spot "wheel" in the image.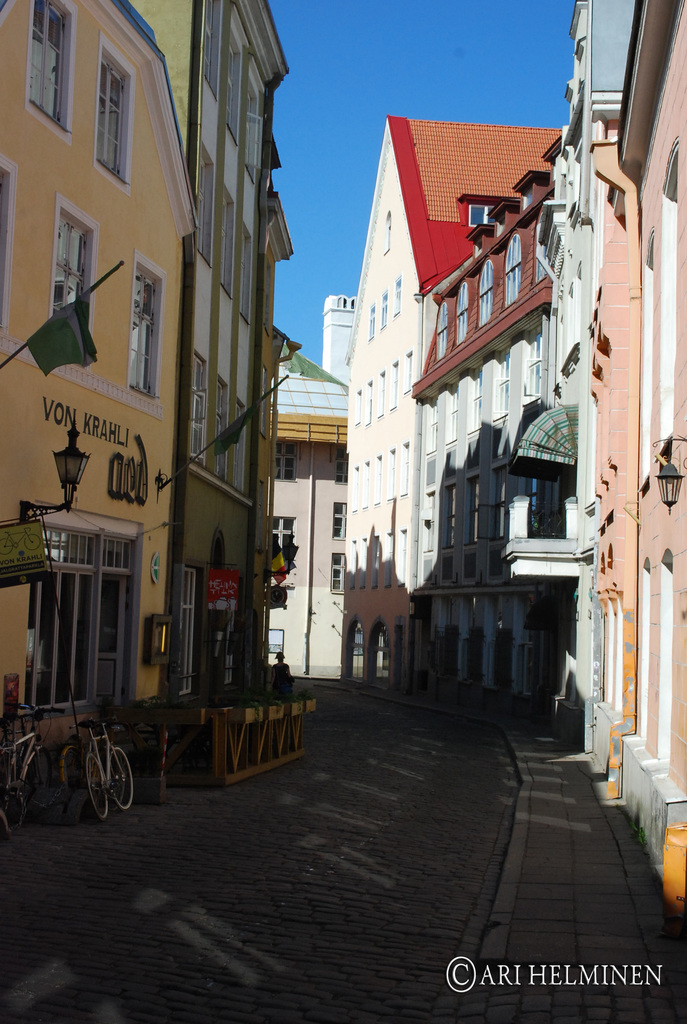
"wheel" found at [x1=83, y1=746, x2=113, y2=820].
